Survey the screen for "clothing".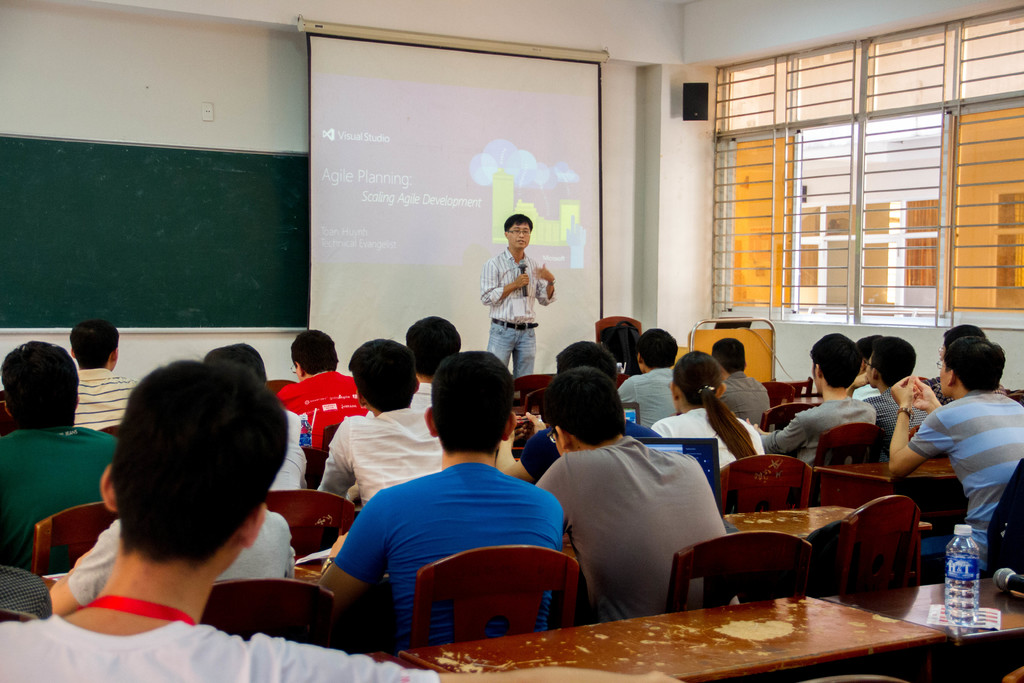
Survey found: (left=328, top=437, right=569, bottom=645).
